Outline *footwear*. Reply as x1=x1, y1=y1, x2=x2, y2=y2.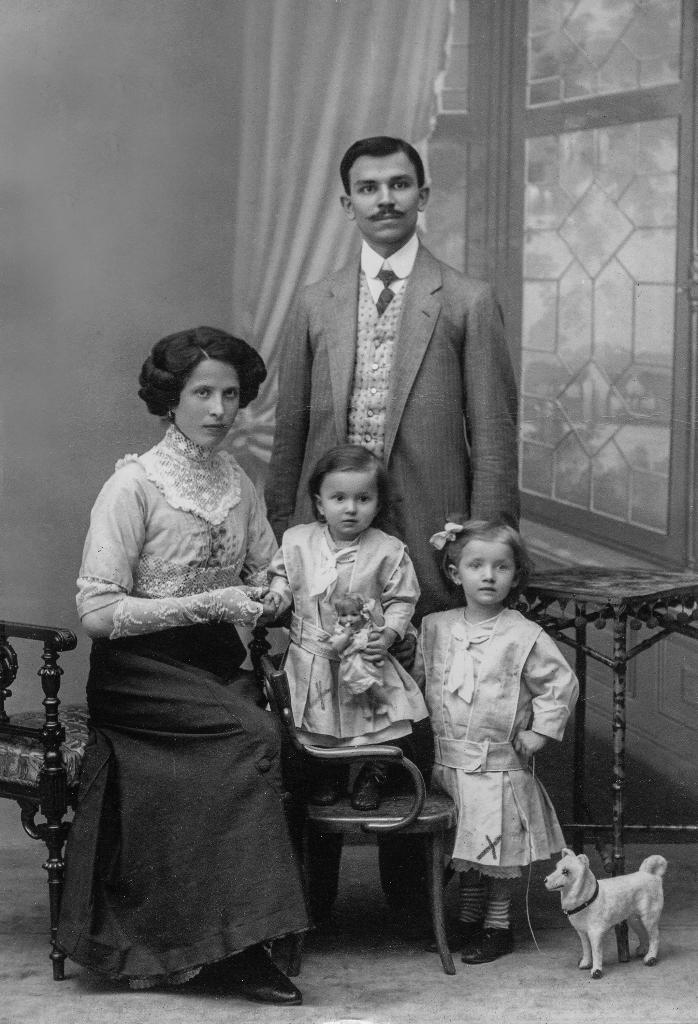
x1=467, y1=916, x2=512, y2=970.
